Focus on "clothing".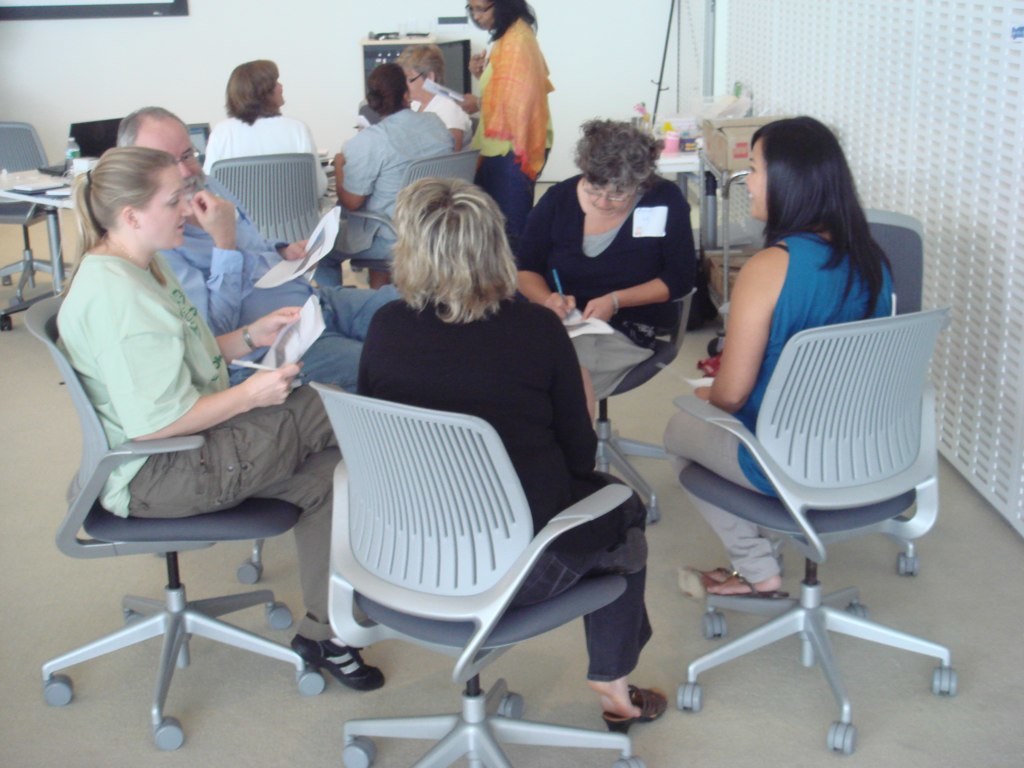
Focused at box(487, 11, 550, 231).
